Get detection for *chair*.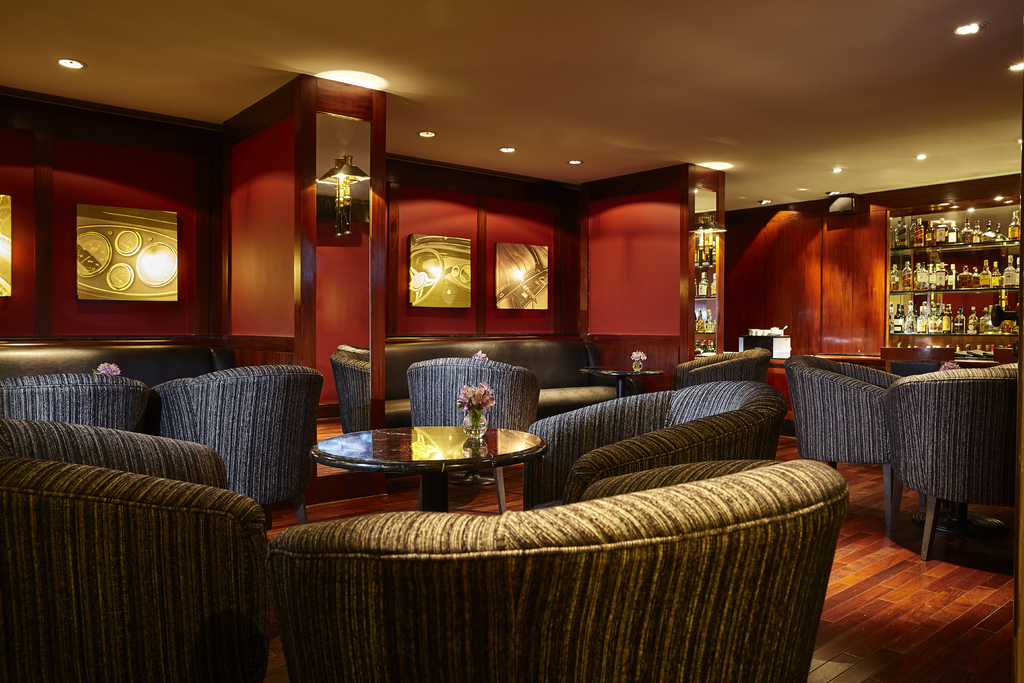
Detection: region(671, 345, 771, 390).
